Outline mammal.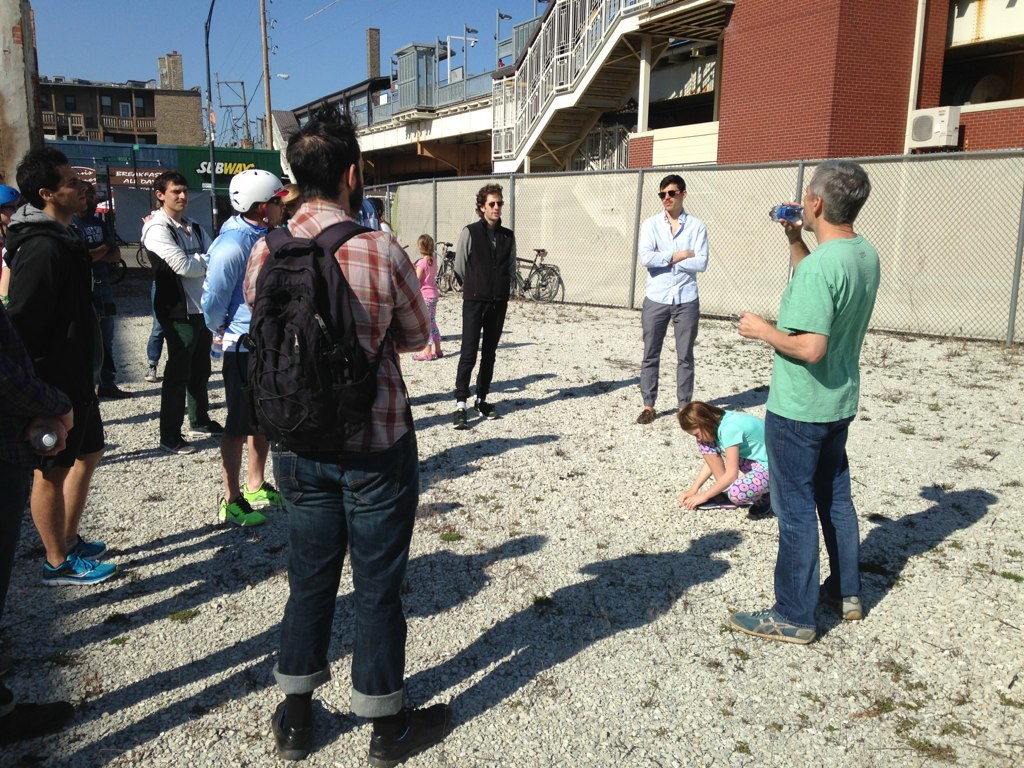
Outline: <region>140, 169, 217, 450</region>.
